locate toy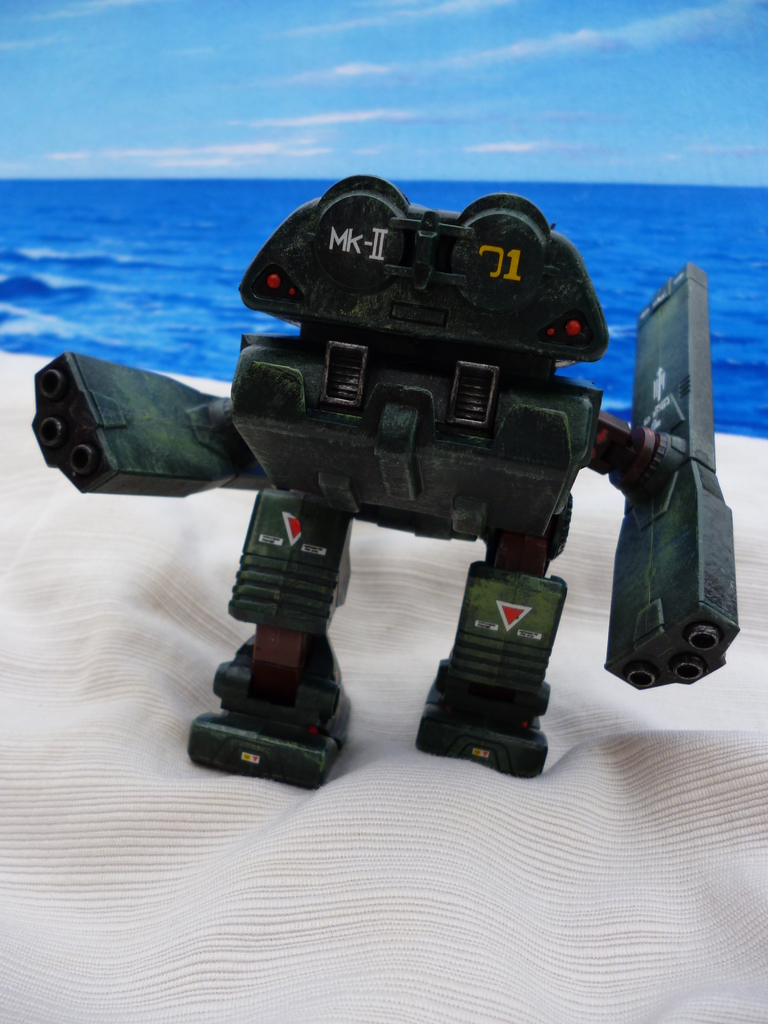
{"x1": 26, "y1": 164, "x2": 741, "y2": 801}
